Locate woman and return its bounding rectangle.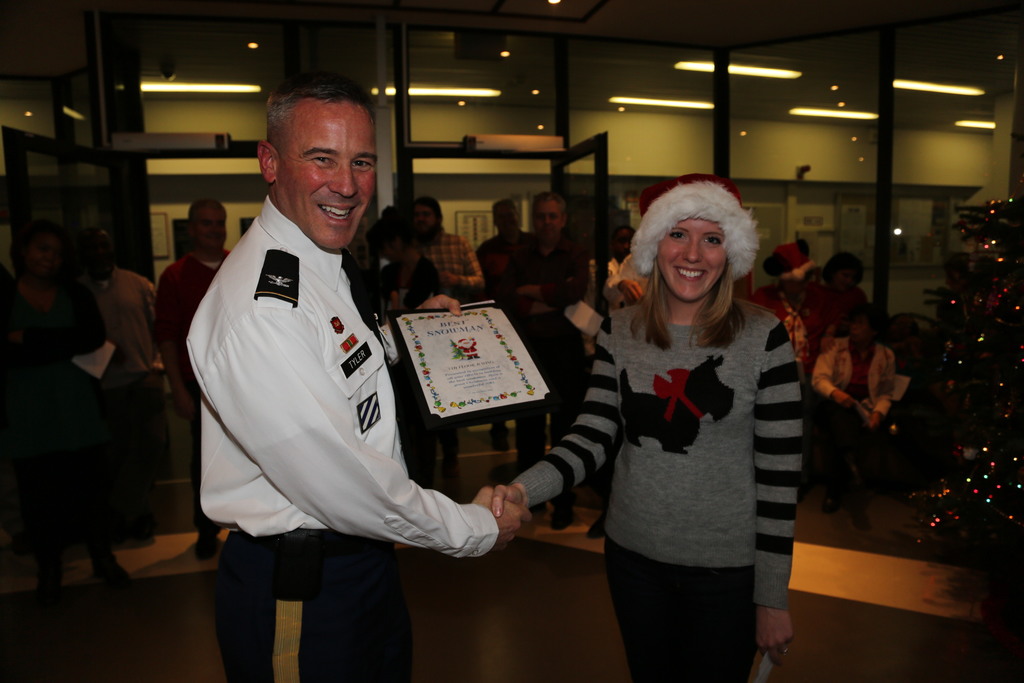
552 181 816 667.
